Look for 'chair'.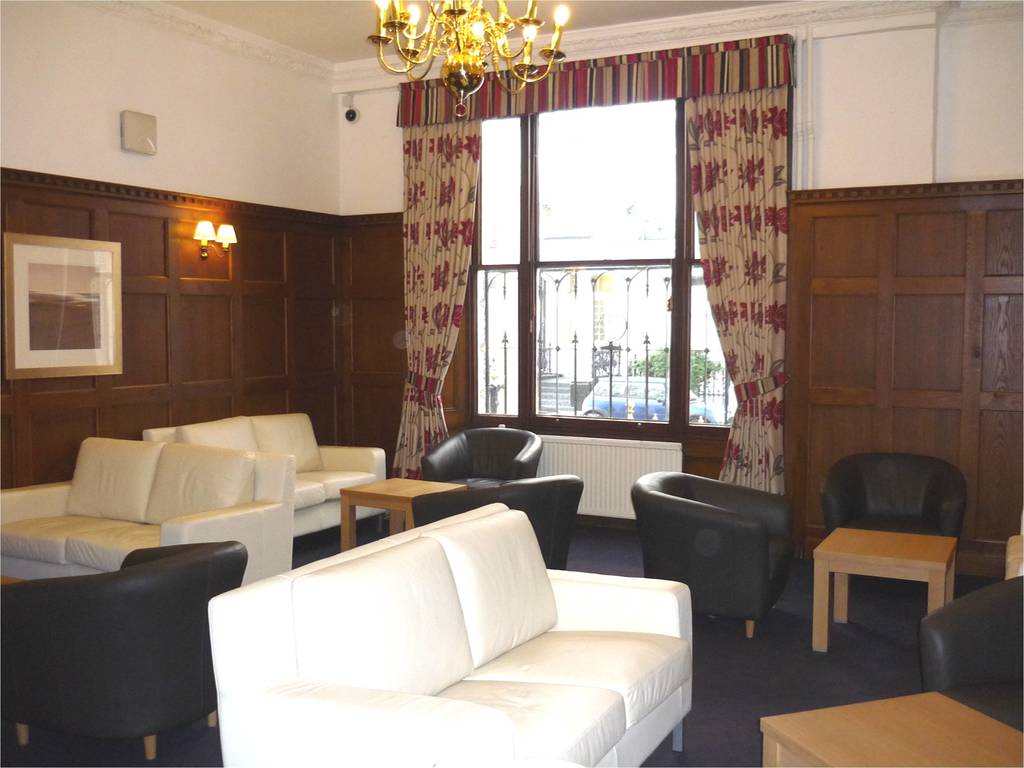
Found: x1=416, y1=426, x2=542, y2=492.
